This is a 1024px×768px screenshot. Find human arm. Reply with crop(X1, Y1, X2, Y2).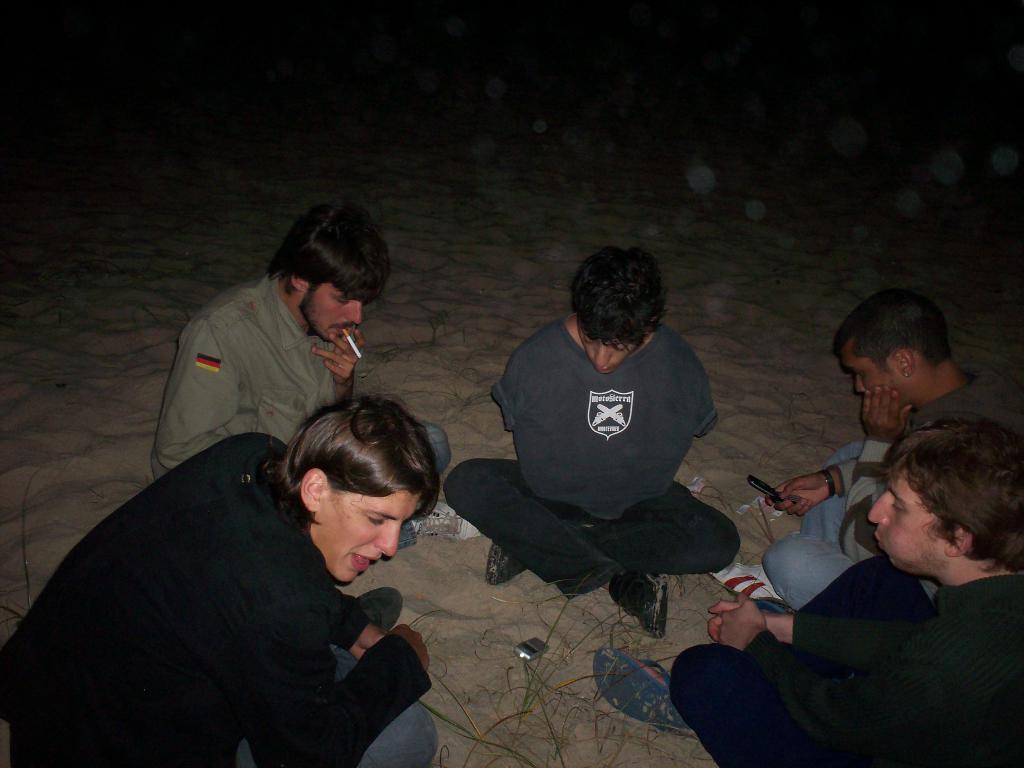
crop(836, 381, 939, 564).
